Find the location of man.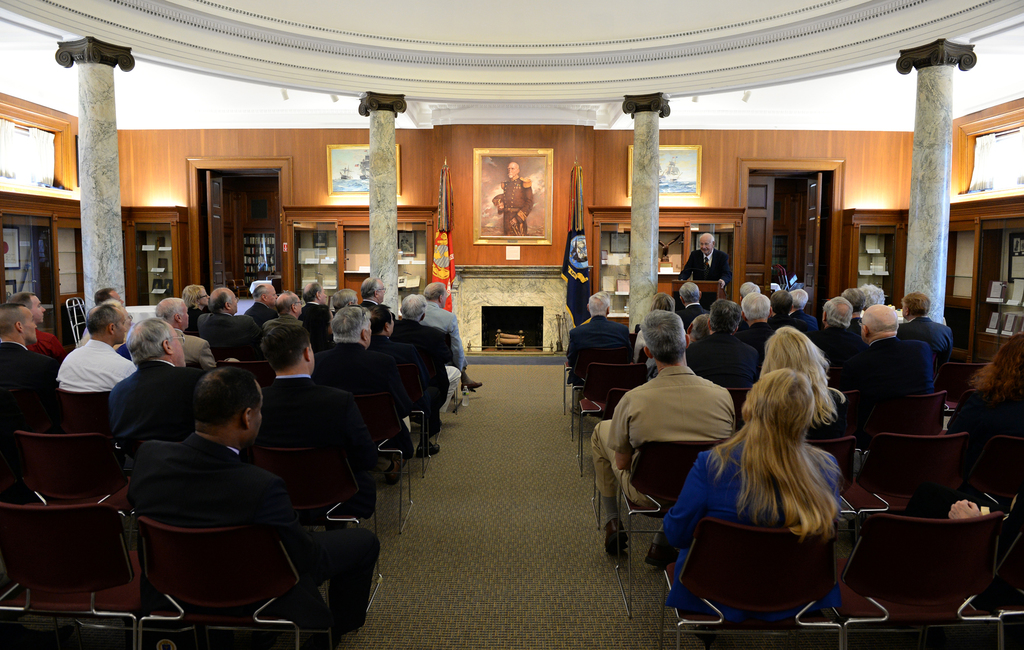
Location: detection(97, 318, 201, 457).
